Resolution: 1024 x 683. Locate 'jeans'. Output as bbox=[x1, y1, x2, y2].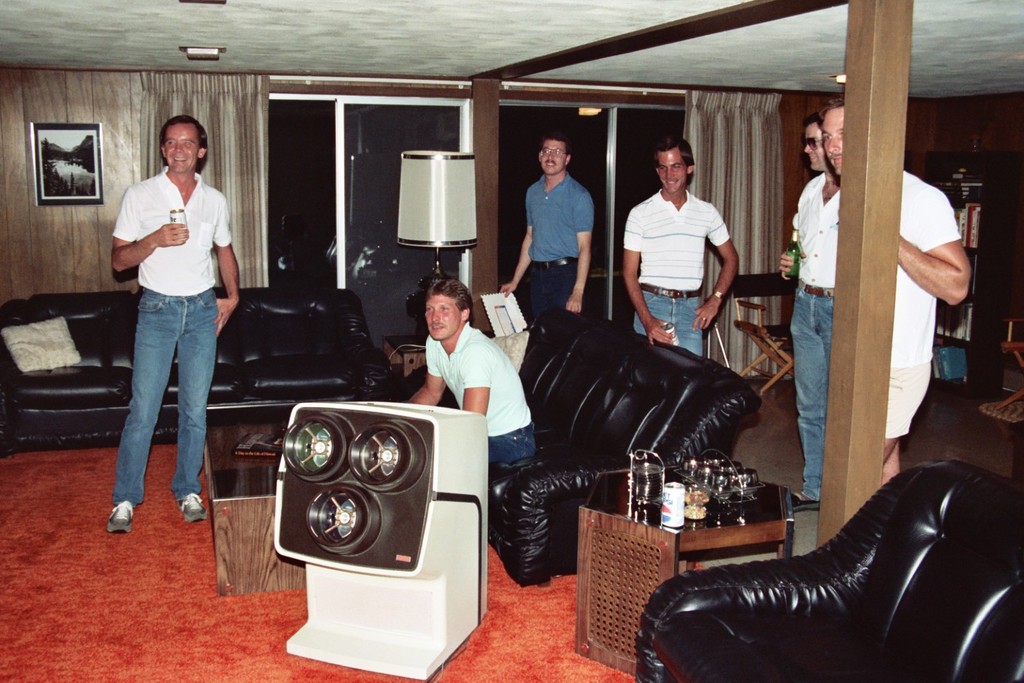
bbox=[633, 286, 704, 361].
